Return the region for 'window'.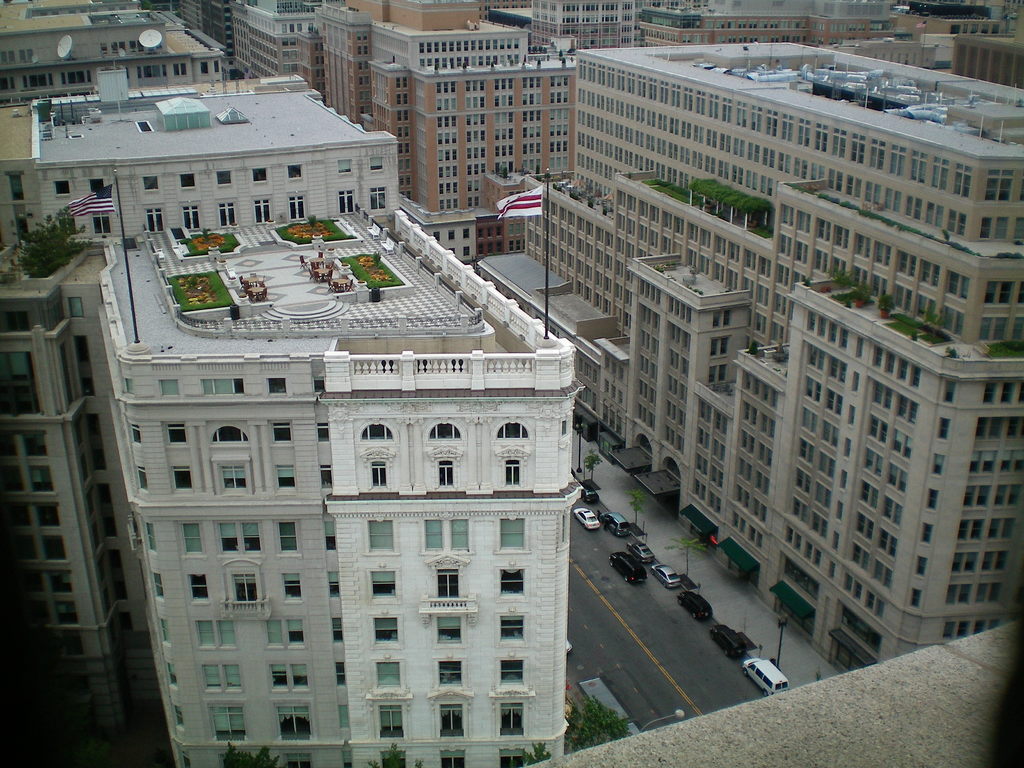
Rect(167, 422, 186, 442).
